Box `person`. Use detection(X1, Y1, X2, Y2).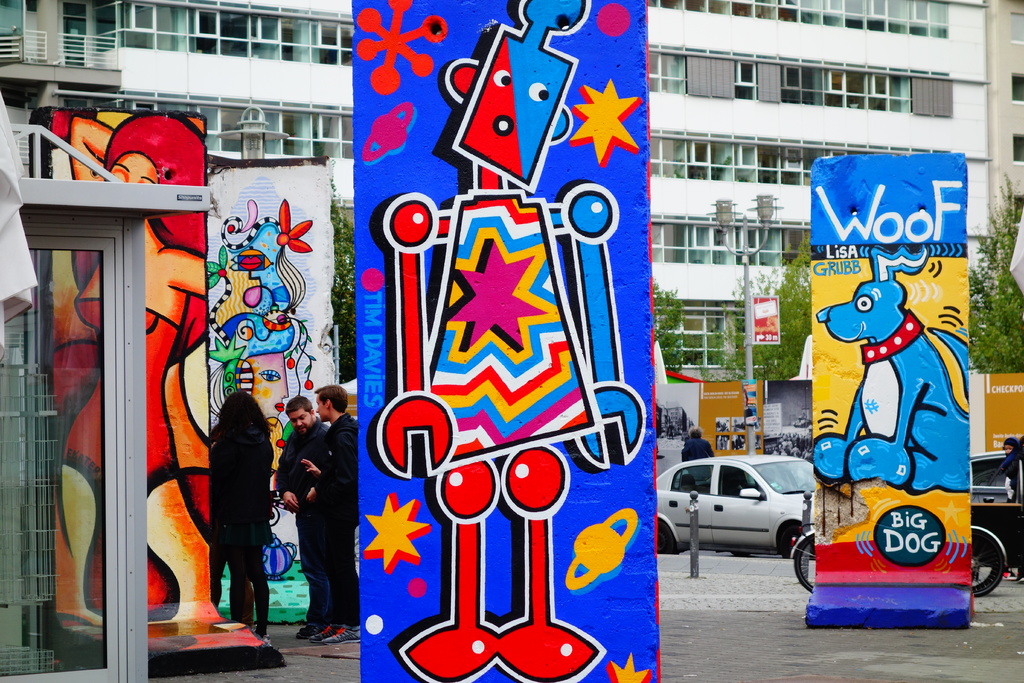
detection(1001, 432, 1023, 586).
